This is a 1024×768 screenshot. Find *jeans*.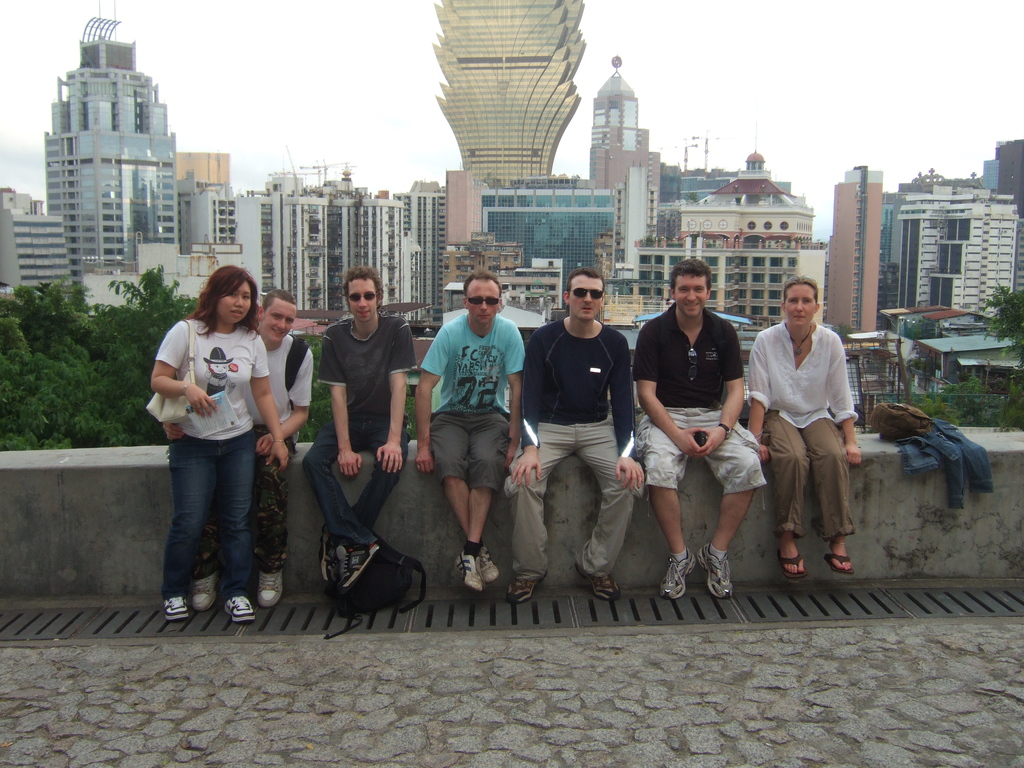
Bounding box: [301, 417, 406, 549].
